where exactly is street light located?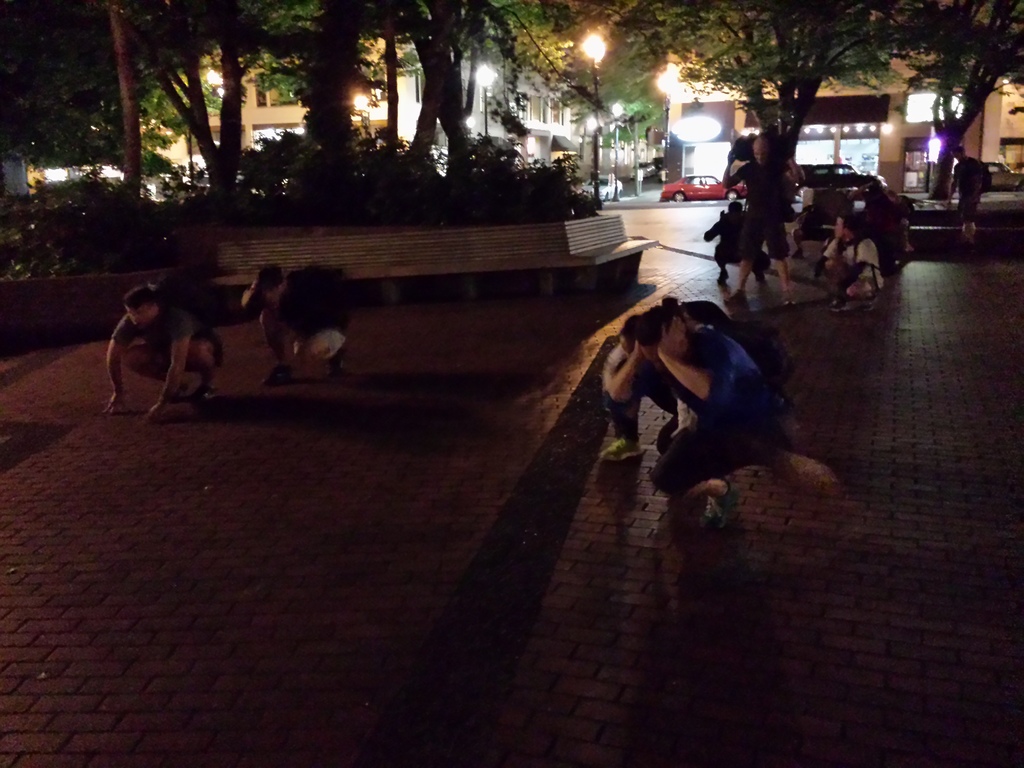
Its bounding box is 577 30 606 202.
